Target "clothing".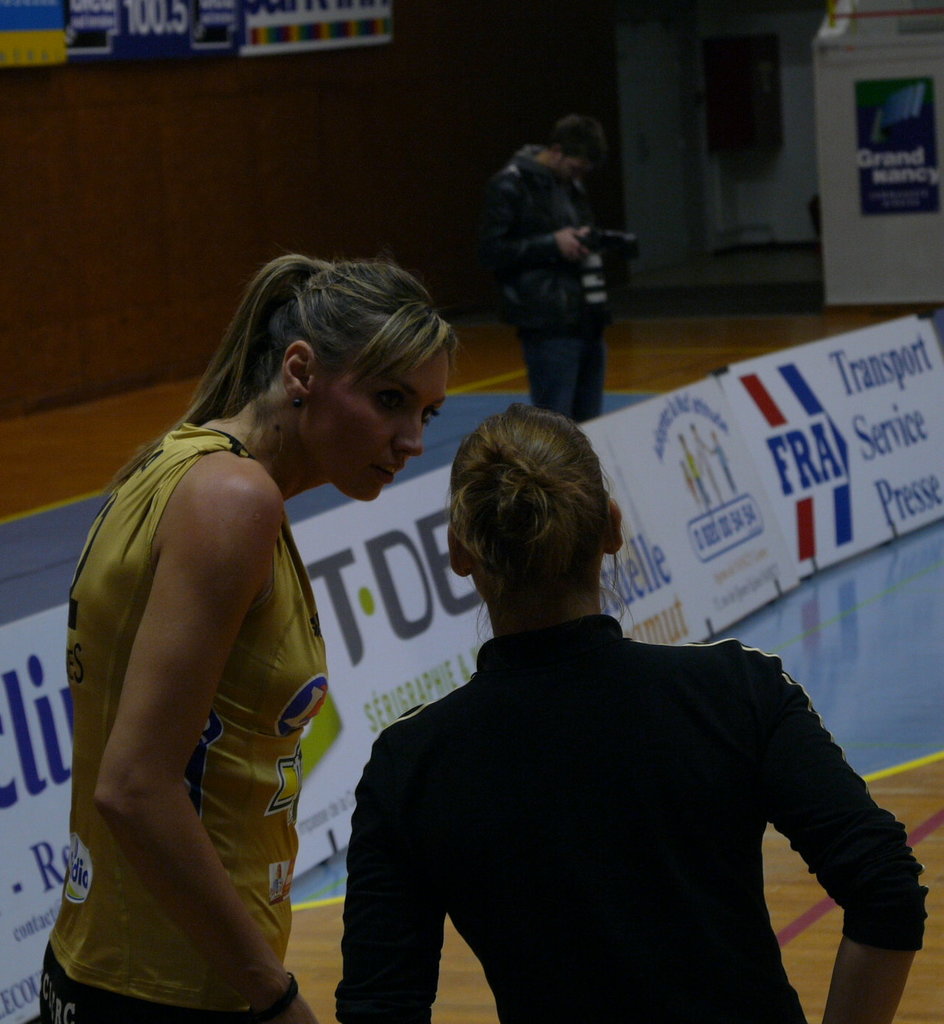
Target region: <region>46, 443, 341, 1023</region>.
